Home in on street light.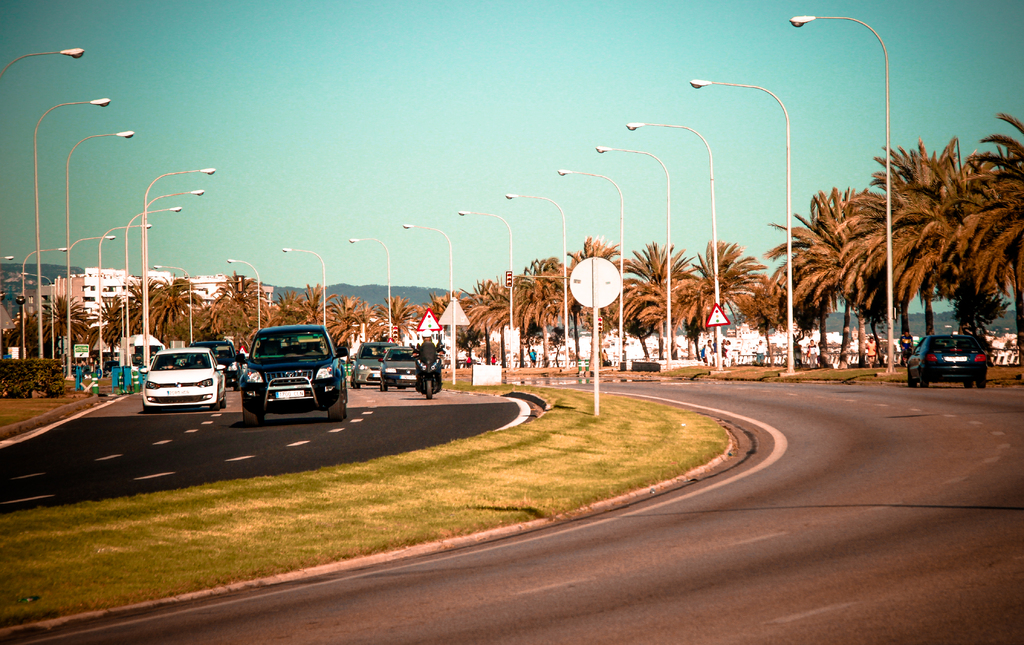
Homed in at select_region(274, 233, 329, 331).
